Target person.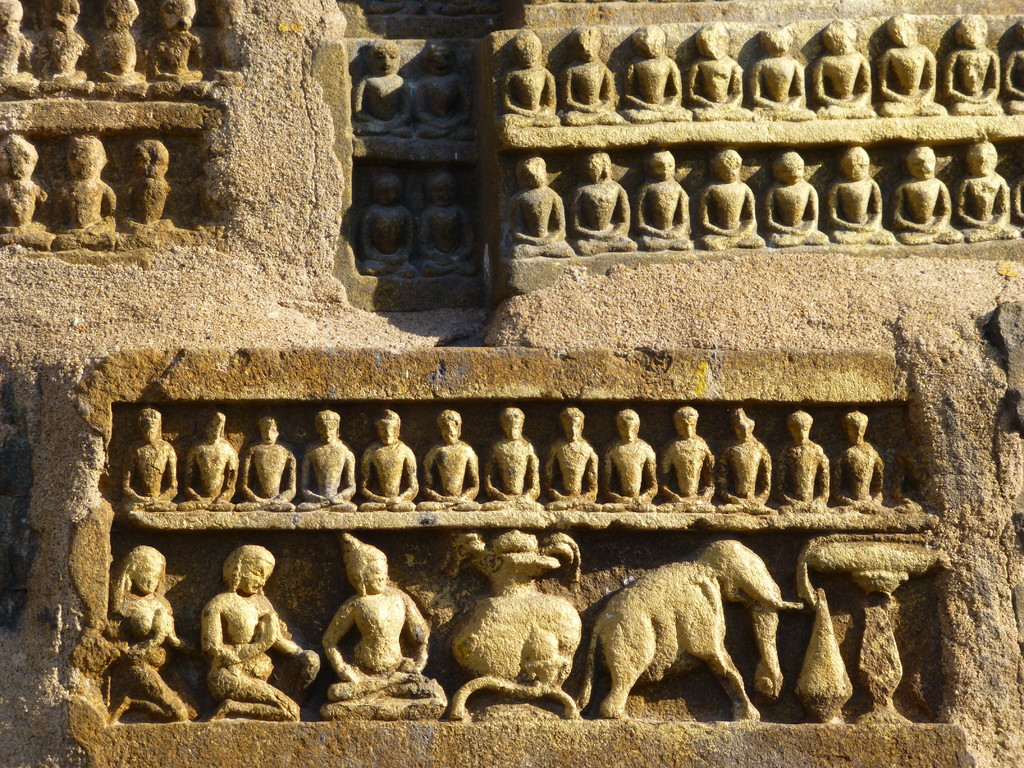
Target region: 320/532/449/723.
